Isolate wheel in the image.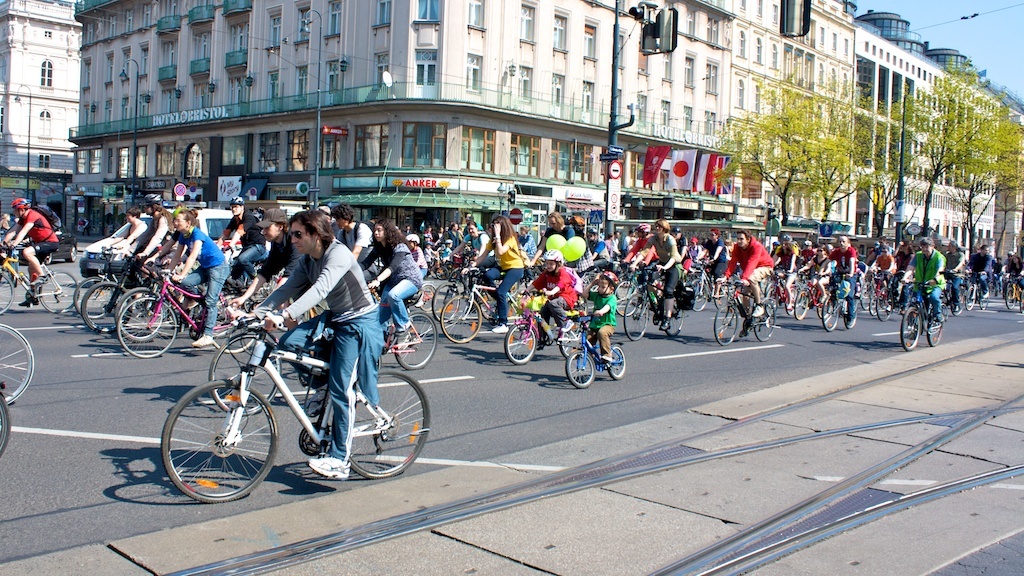
Isolated region: (765, 289, 777, 316).
